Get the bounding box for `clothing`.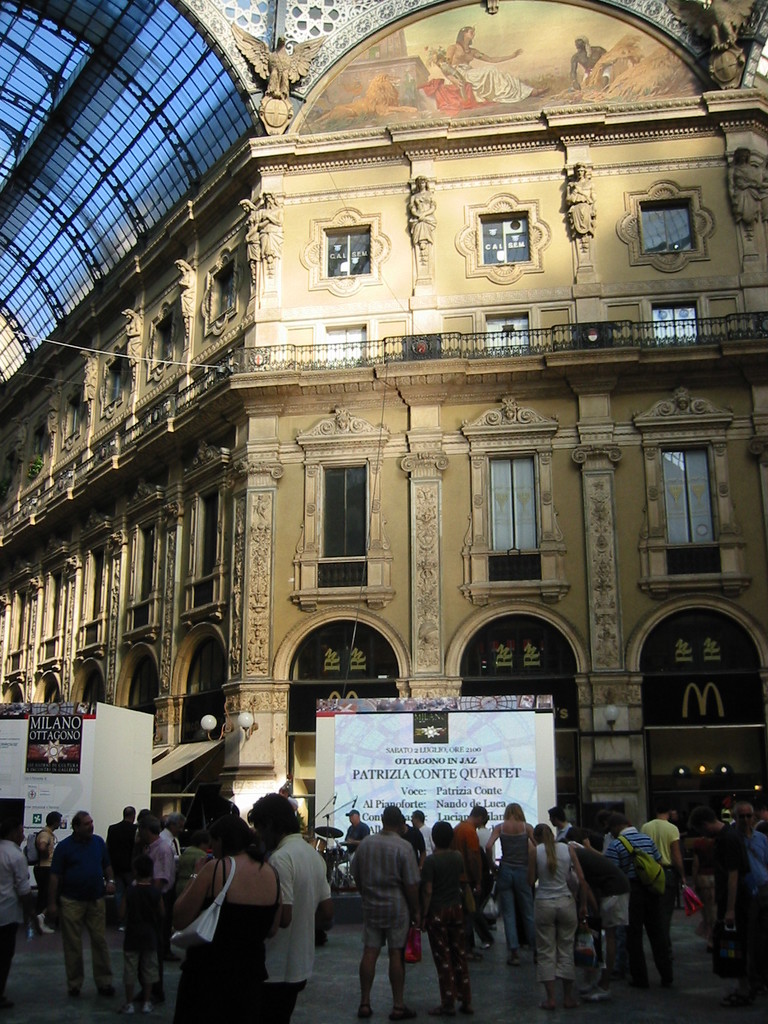
173,863,284,1023.
